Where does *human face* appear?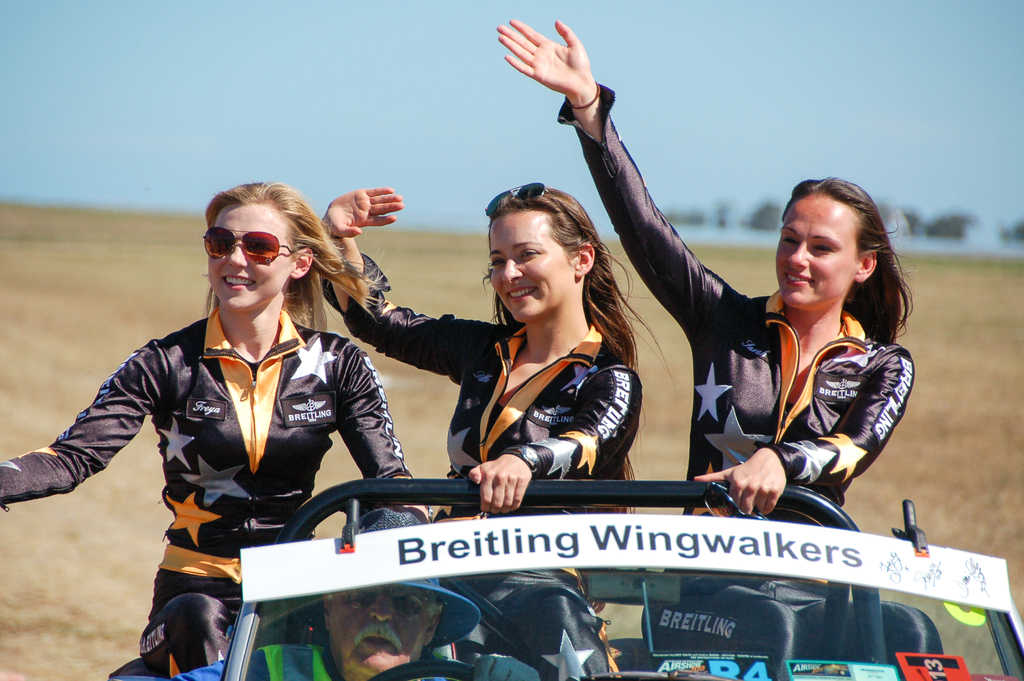
Appears at [207,201,295,310].
